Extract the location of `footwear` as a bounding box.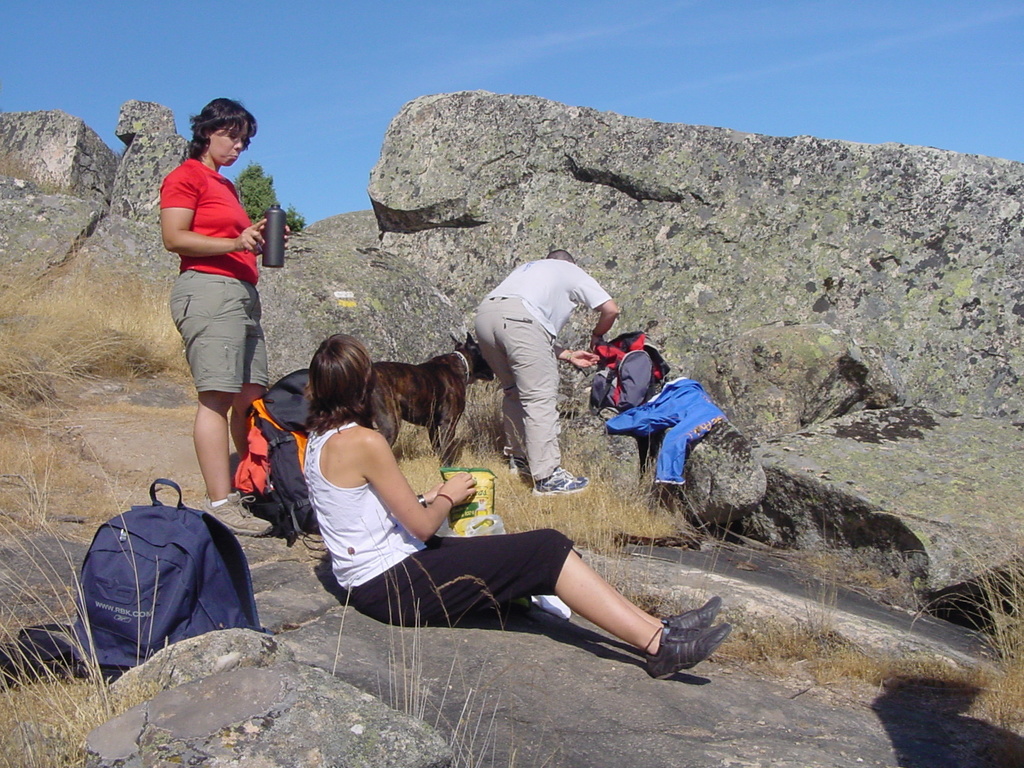
(x1=655, y1=598, x2=719, y2=636).
